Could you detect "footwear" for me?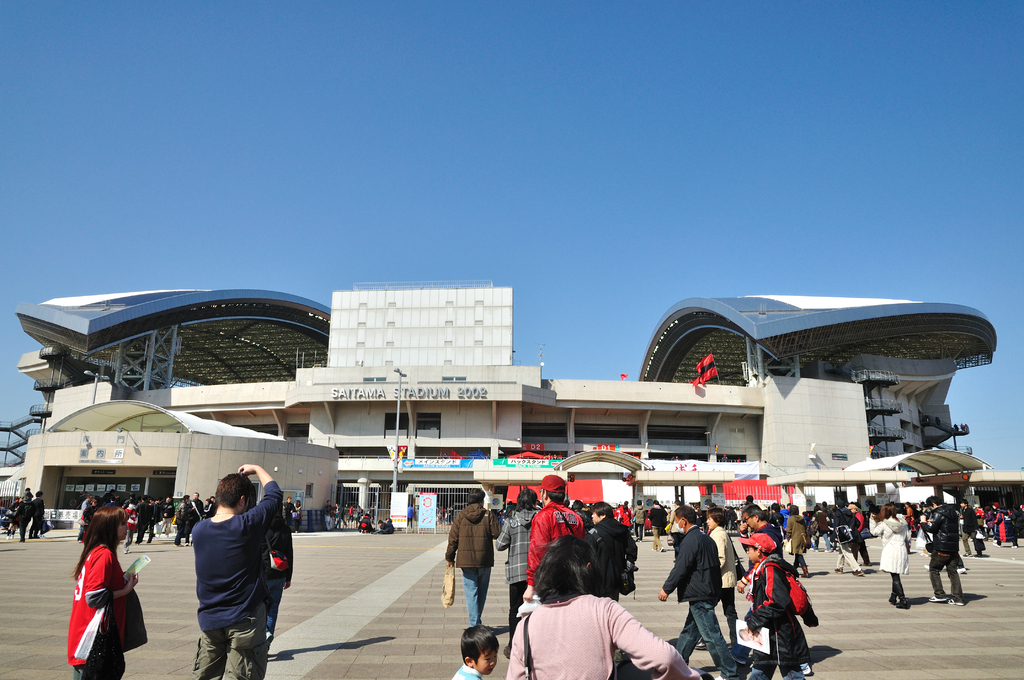
Detection result: detection(927, 593, 948, 603).
